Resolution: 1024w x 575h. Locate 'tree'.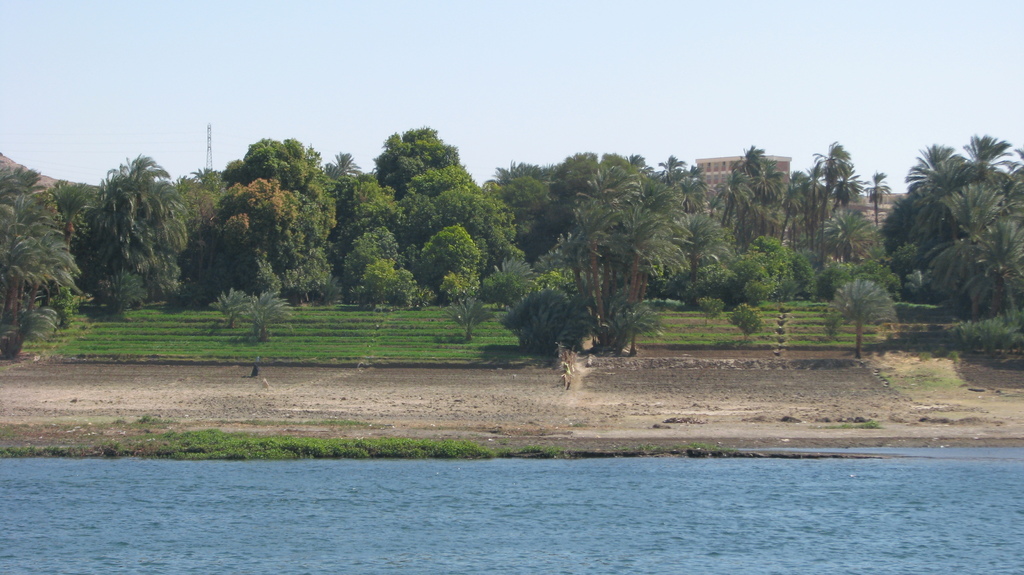
left=340, top=227, right=401, bottom=298.
